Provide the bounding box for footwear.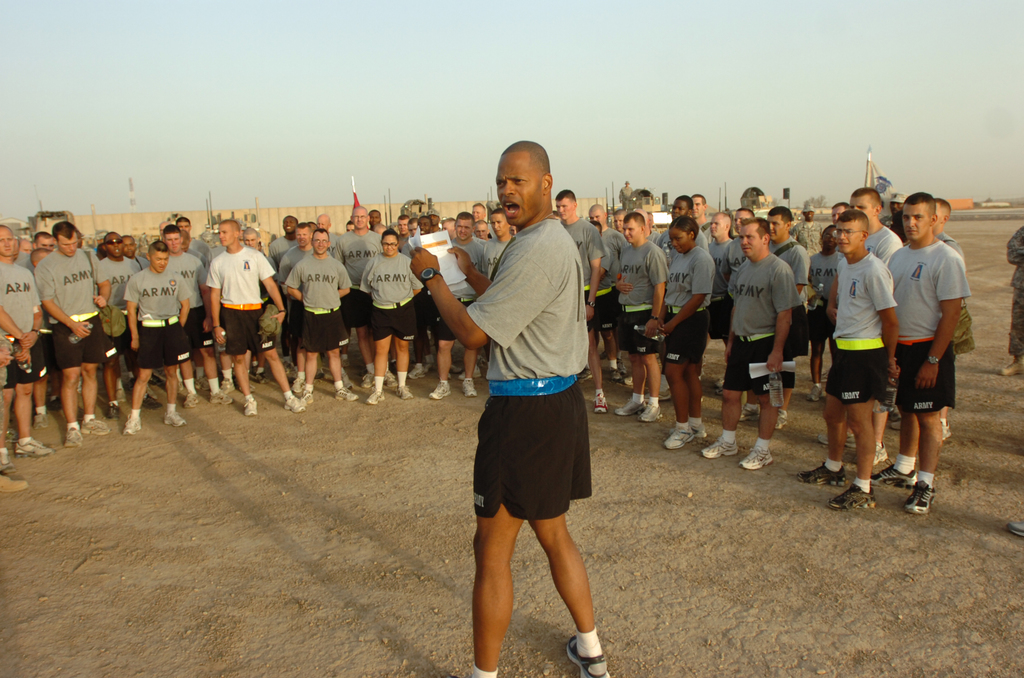
pyautogui.locateOnScreen(426, 382, 452, 400).
